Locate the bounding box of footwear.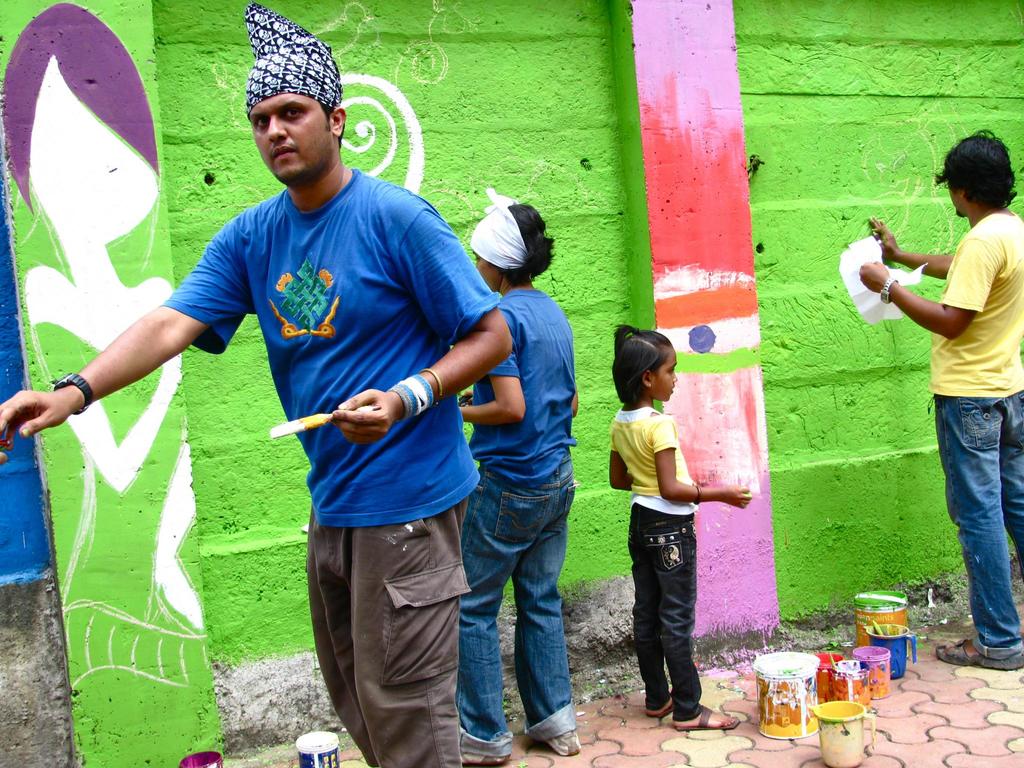
Bounding box: [934, 631, 1023, 669].
